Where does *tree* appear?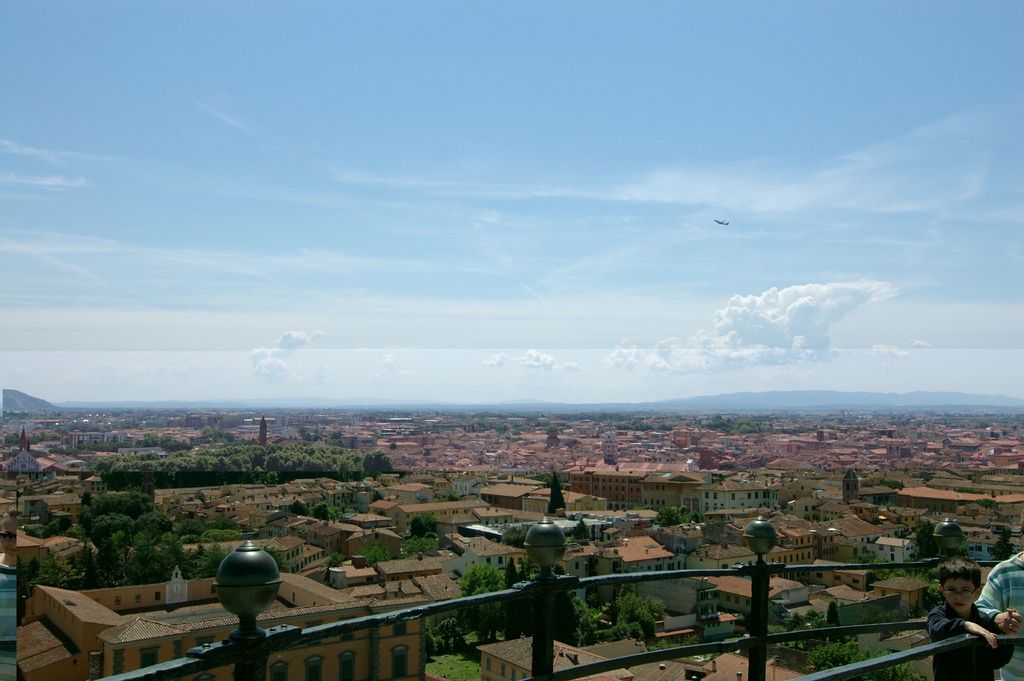
Appears at bbox=[403, 532, 436, 559].
